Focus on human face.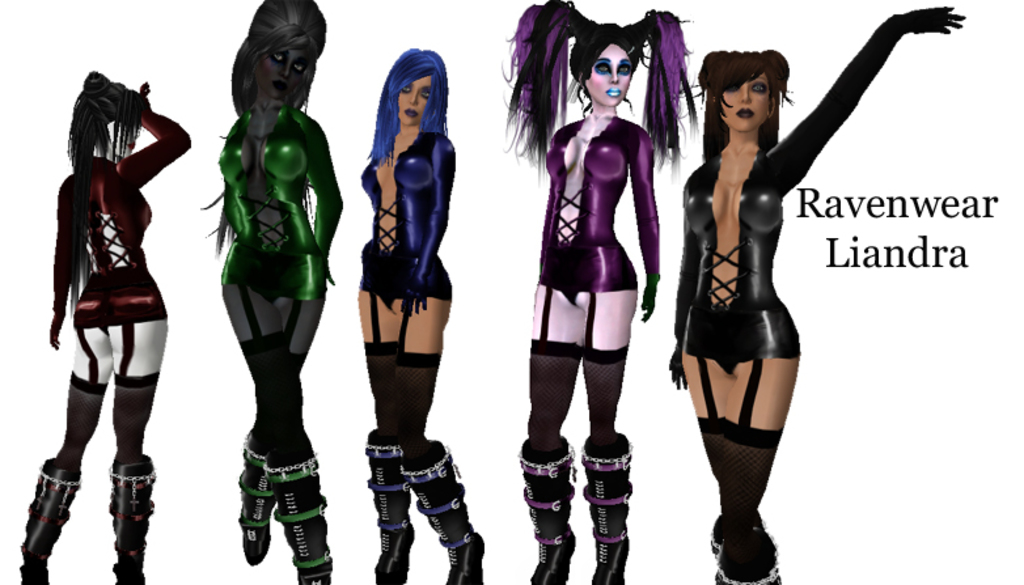
Focused at (253, 38, 313, 93).
